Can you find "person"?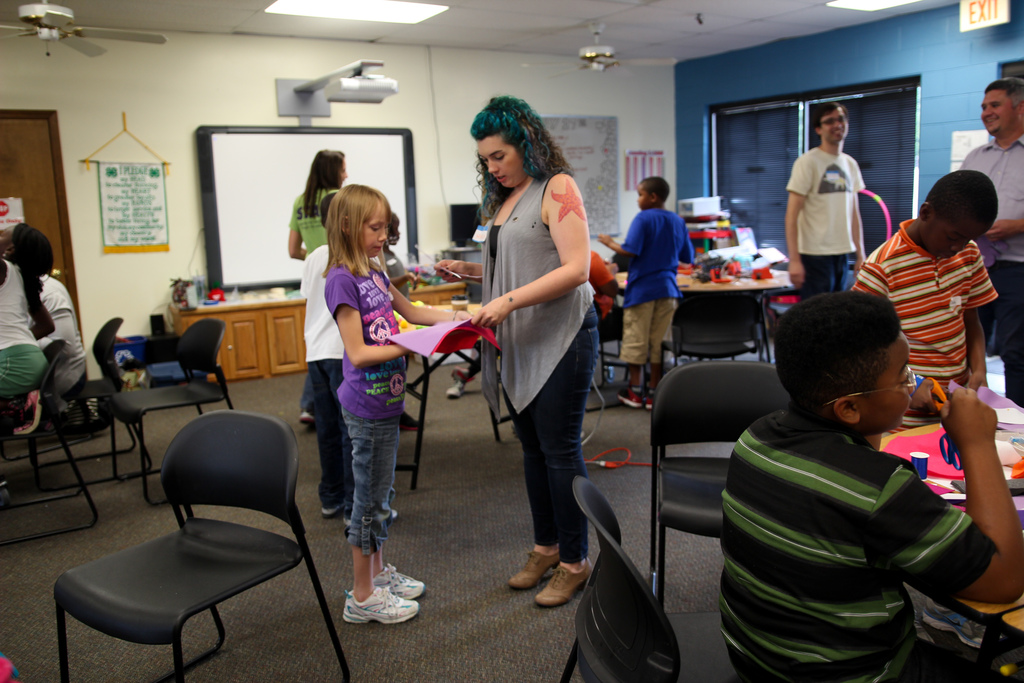
Yes, bounding box: <bbox>285, 145, 350, 426</bbox>.
